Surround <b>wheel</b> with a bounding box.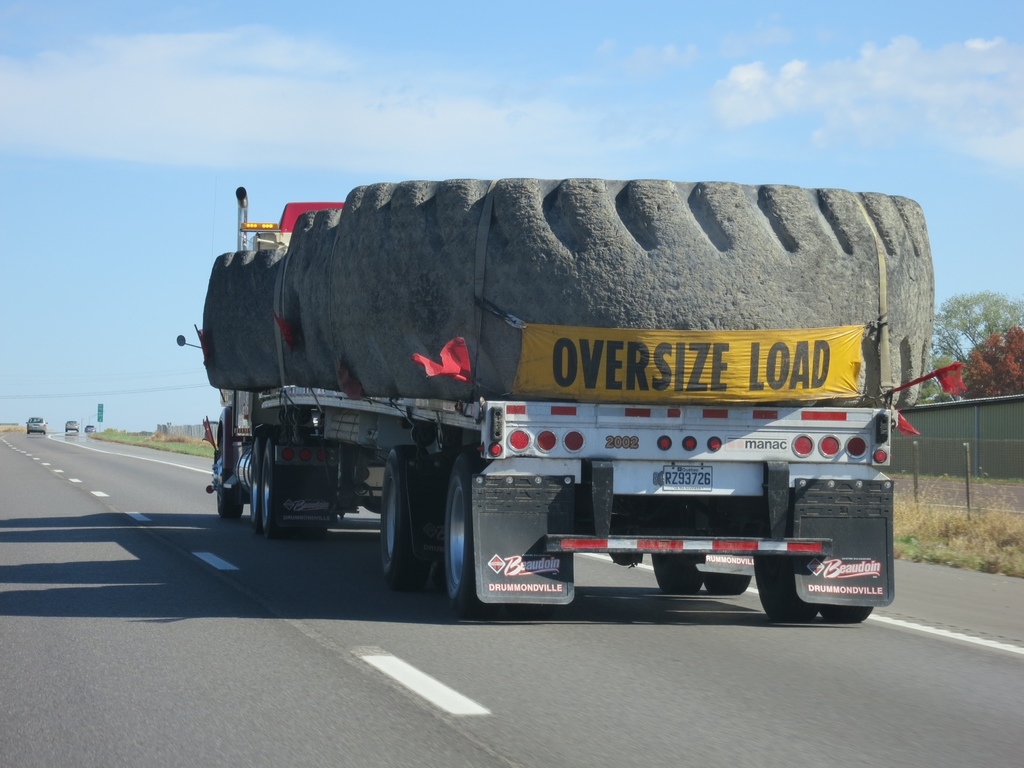
(left=249, top=439, right=262, bottom=531).
